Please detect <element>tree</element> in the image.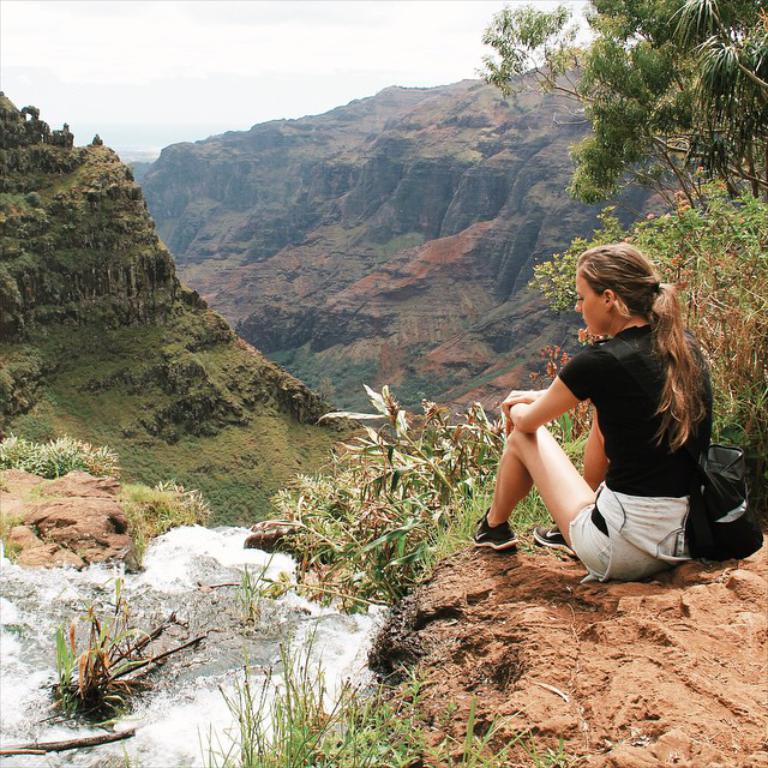
(x1=470, y1=0, x2=767, y2=198).
